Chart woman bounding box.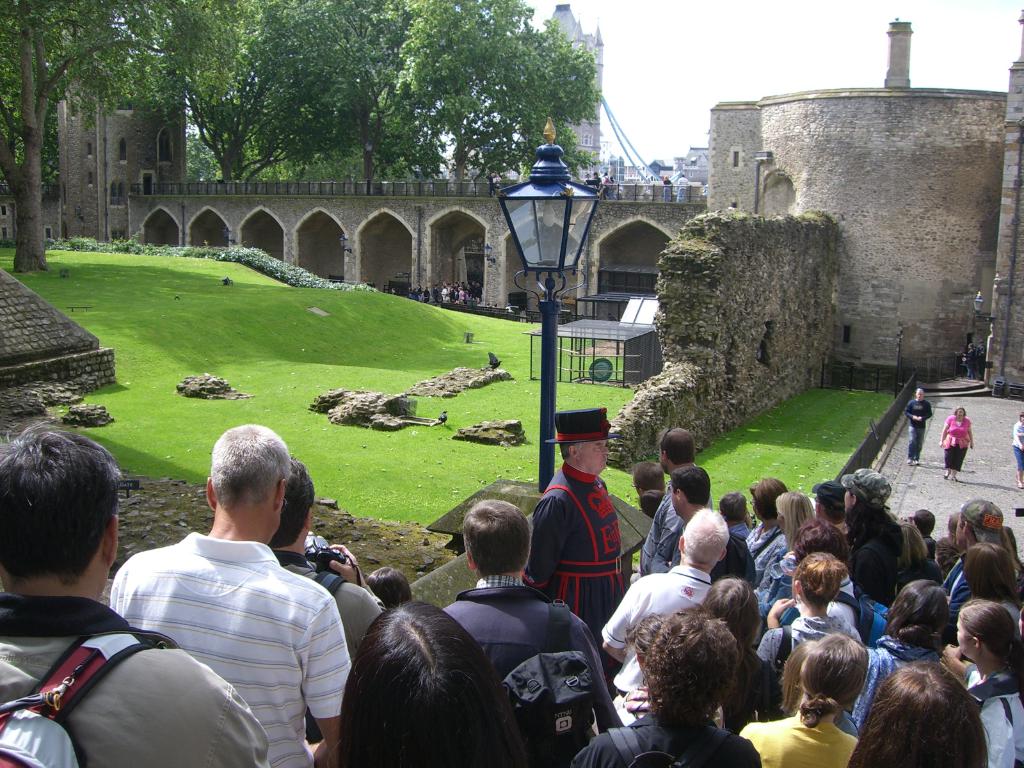
Charted: select_region(738, 478, 786, 557).
